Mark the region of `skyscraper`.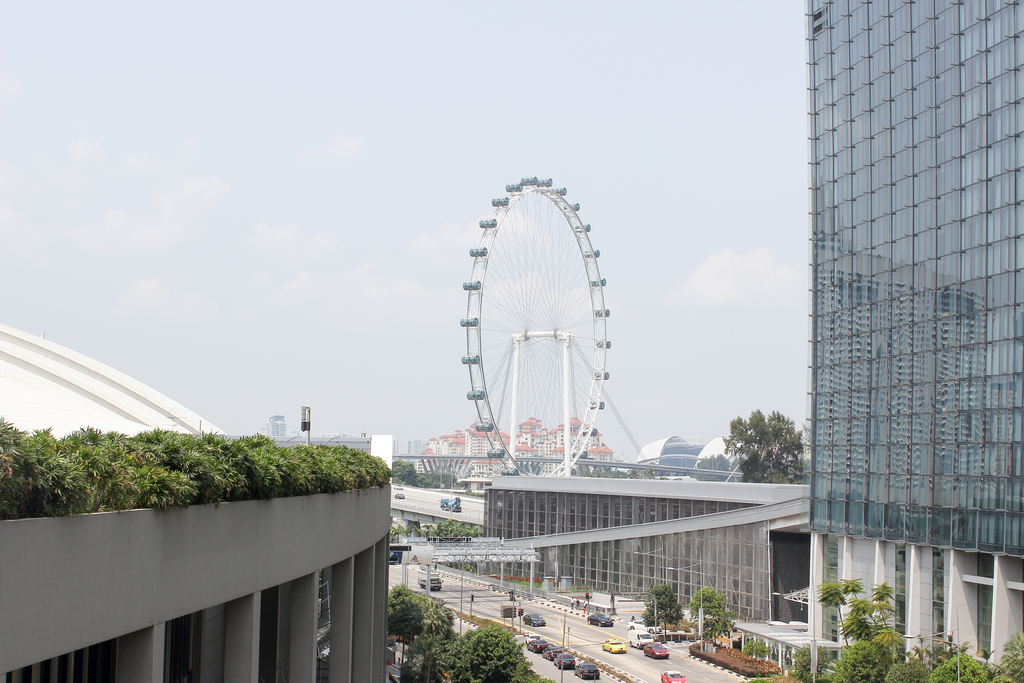
Region: 264:409:285:440.
